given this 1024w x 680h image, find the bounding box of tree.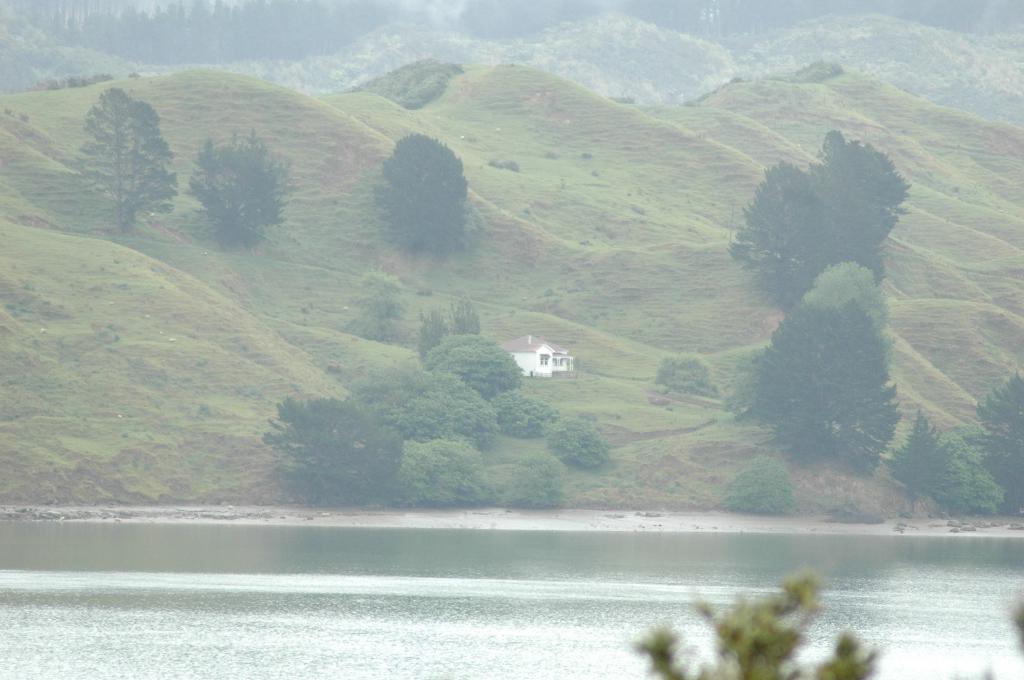
[x1=394, y1=439, x2=516, y2=504].
